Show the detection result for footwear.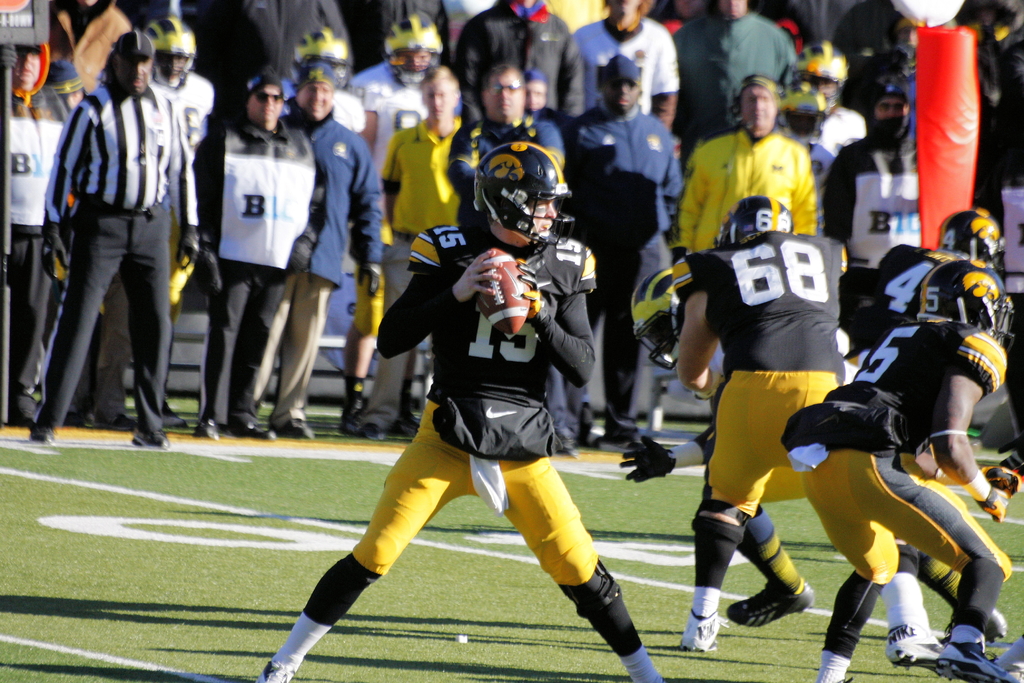
x1=885 y1=614 x2=950 y2=672.
